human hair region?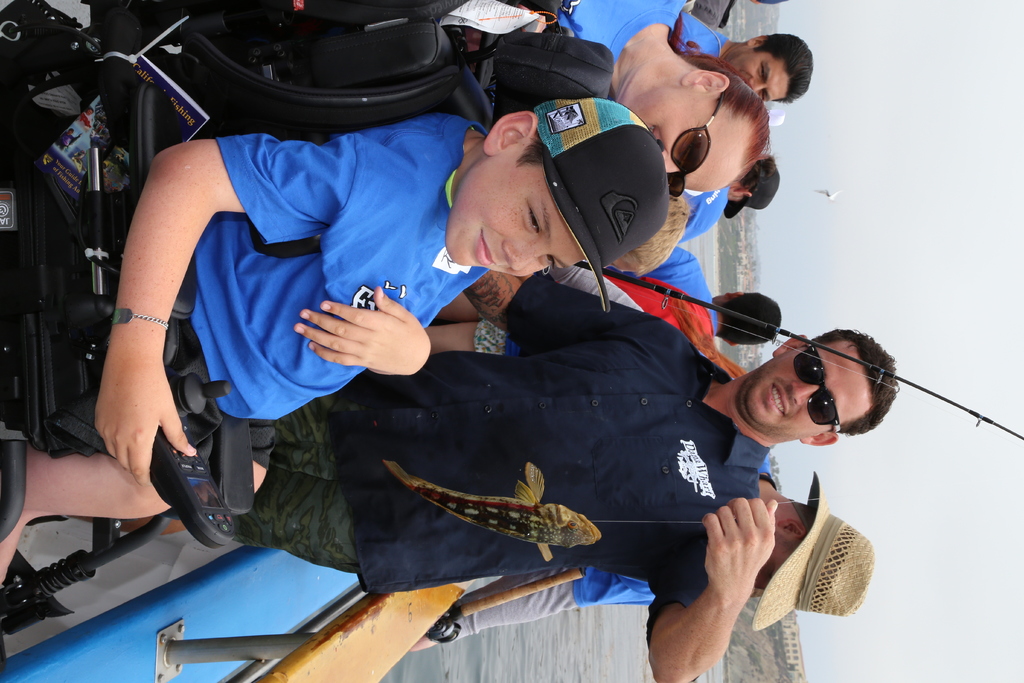
bbox=(799, 325, 898, 431)
